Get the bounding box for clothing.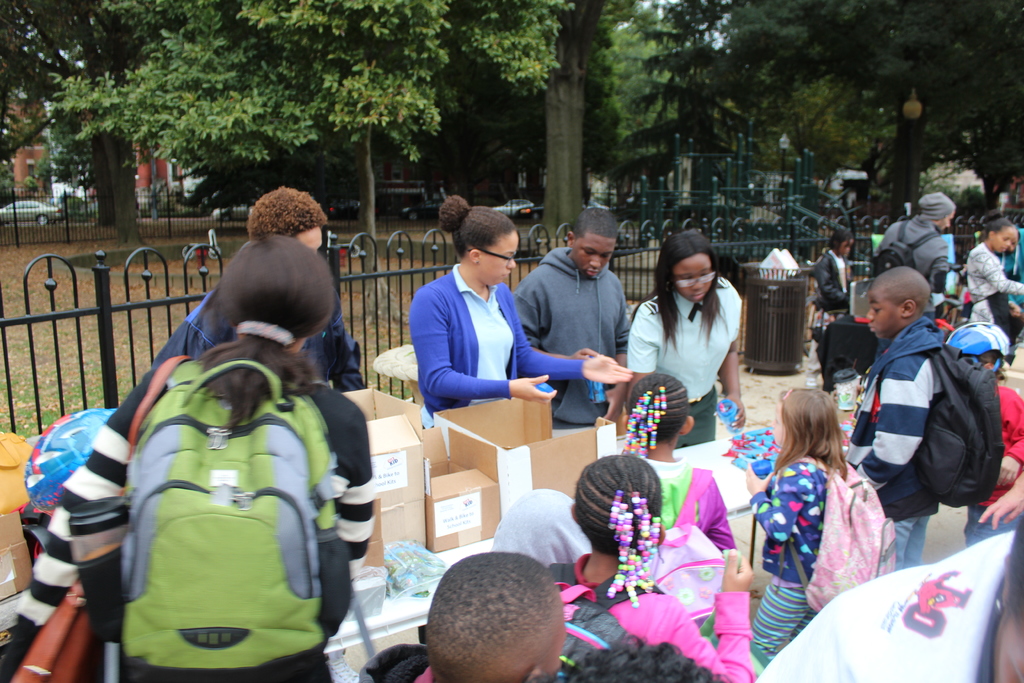
808,252,846,313.
